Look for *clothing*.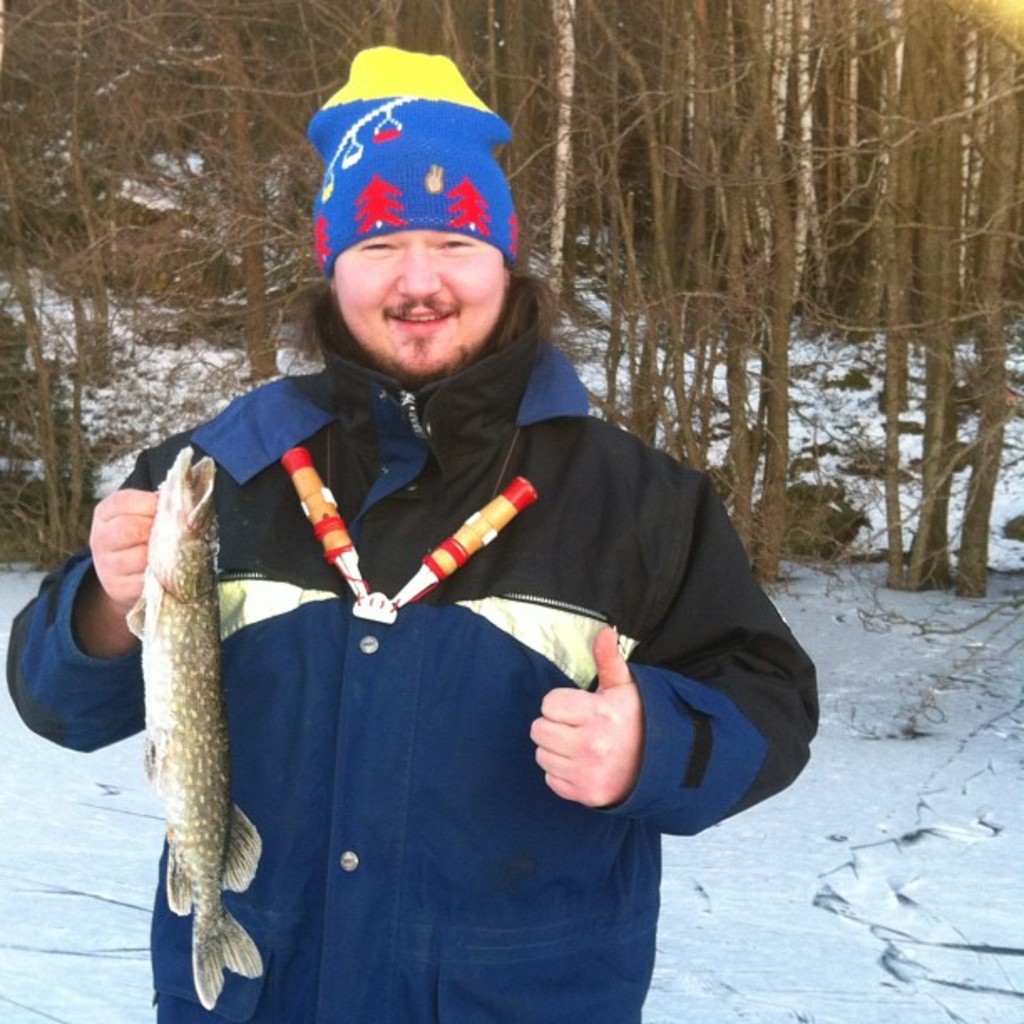
Found: 99 380 709 1023.
